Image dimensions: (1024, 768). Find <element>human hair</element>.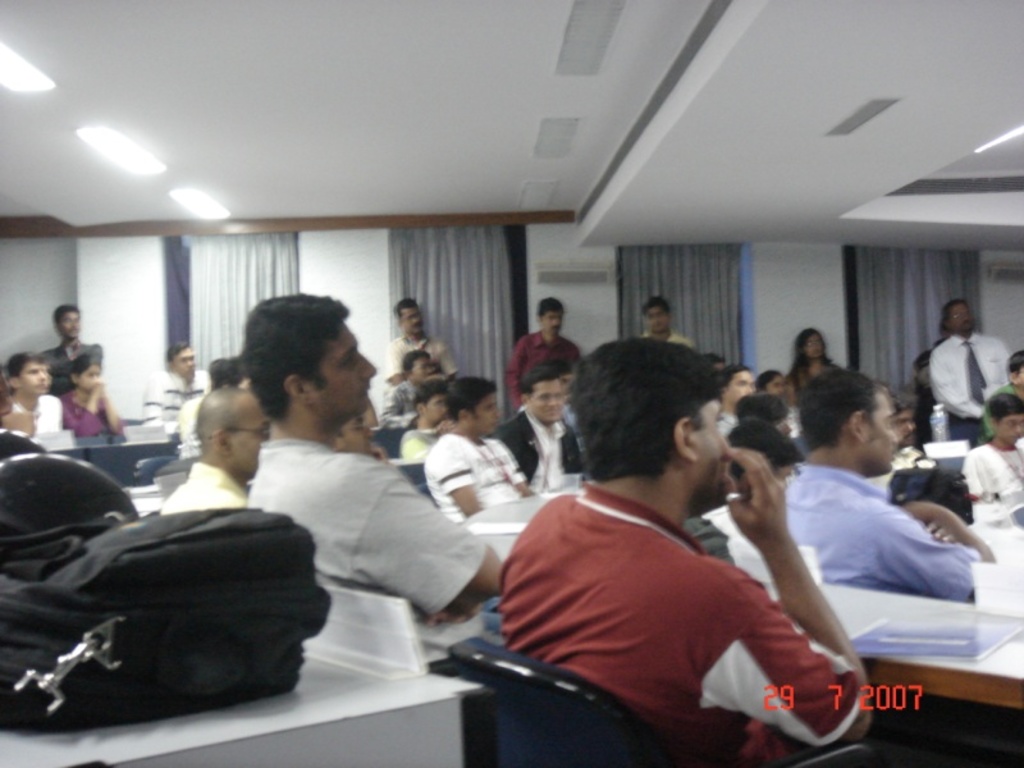
bbox=[209, 355, 241, 387].
